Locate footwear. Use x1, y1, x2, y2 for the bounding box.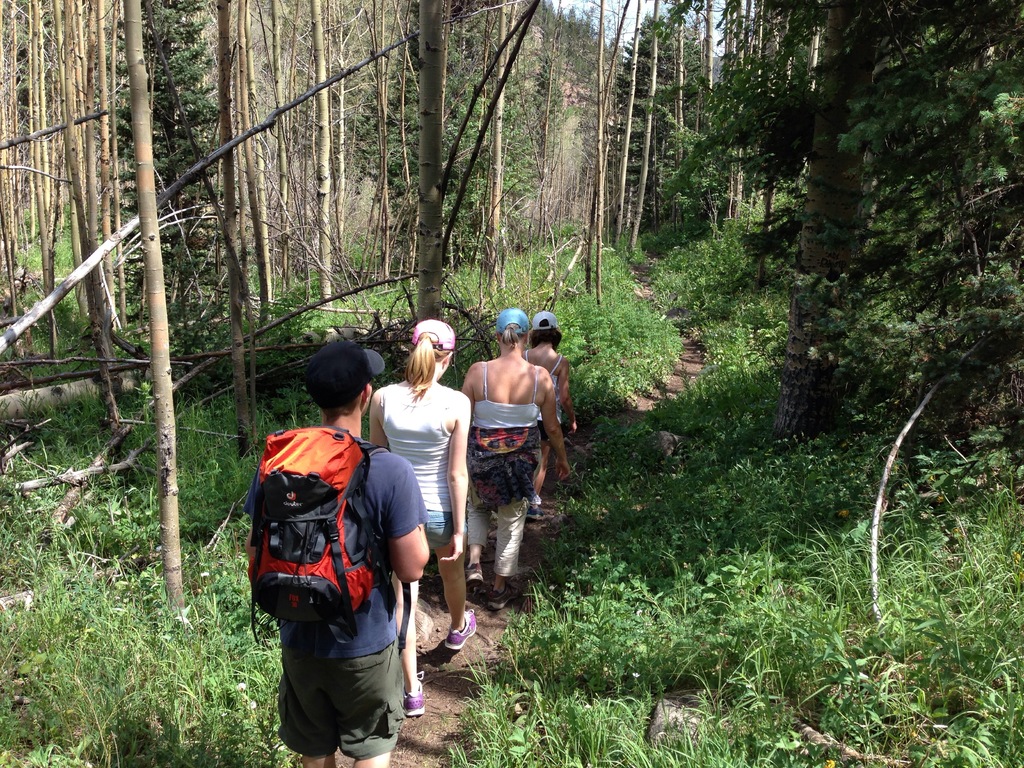
459, 561, 488, 595.
